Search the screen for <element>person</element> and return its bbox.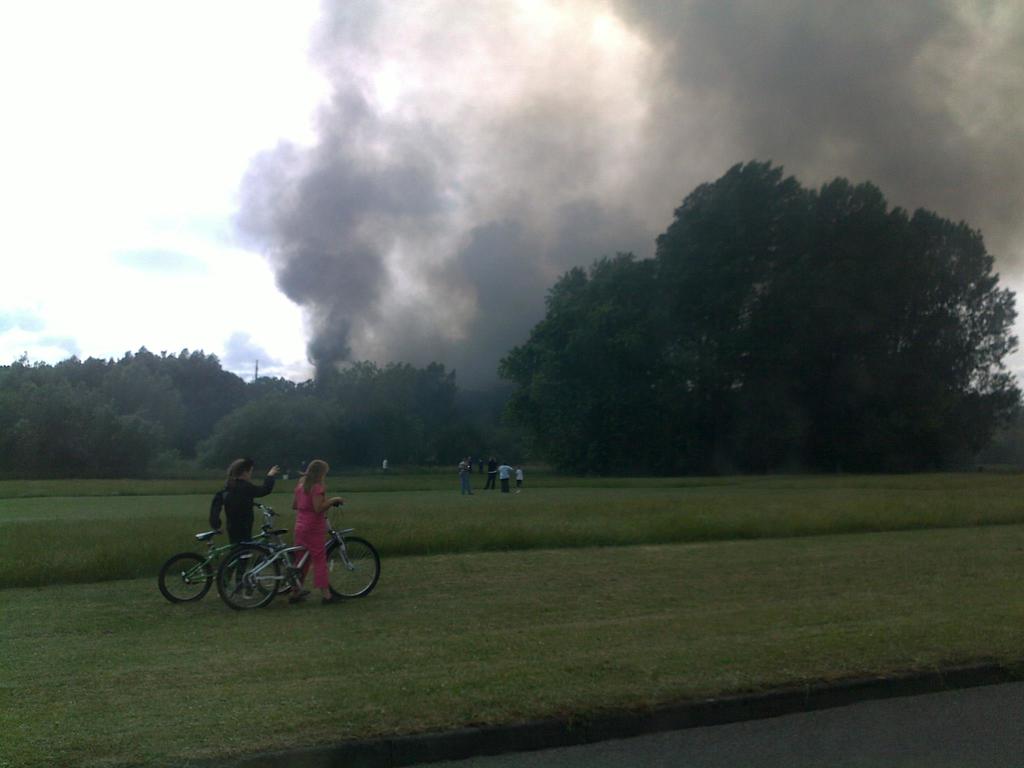
Found: select_region(381, 457, 389, 474).
